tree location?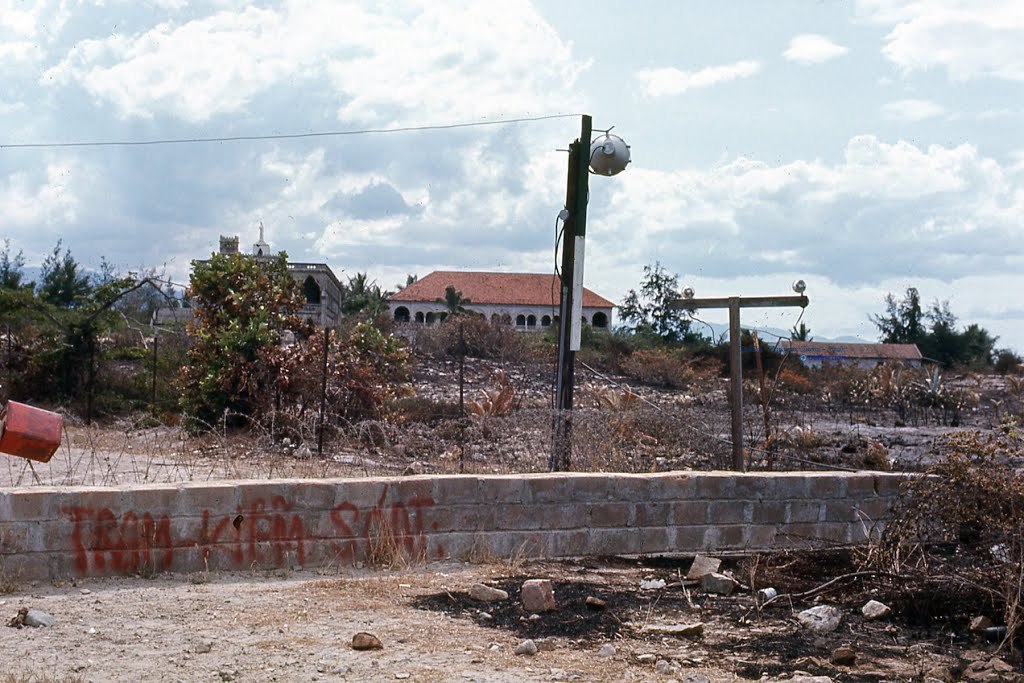
crop(178, 237, 305, 418)
